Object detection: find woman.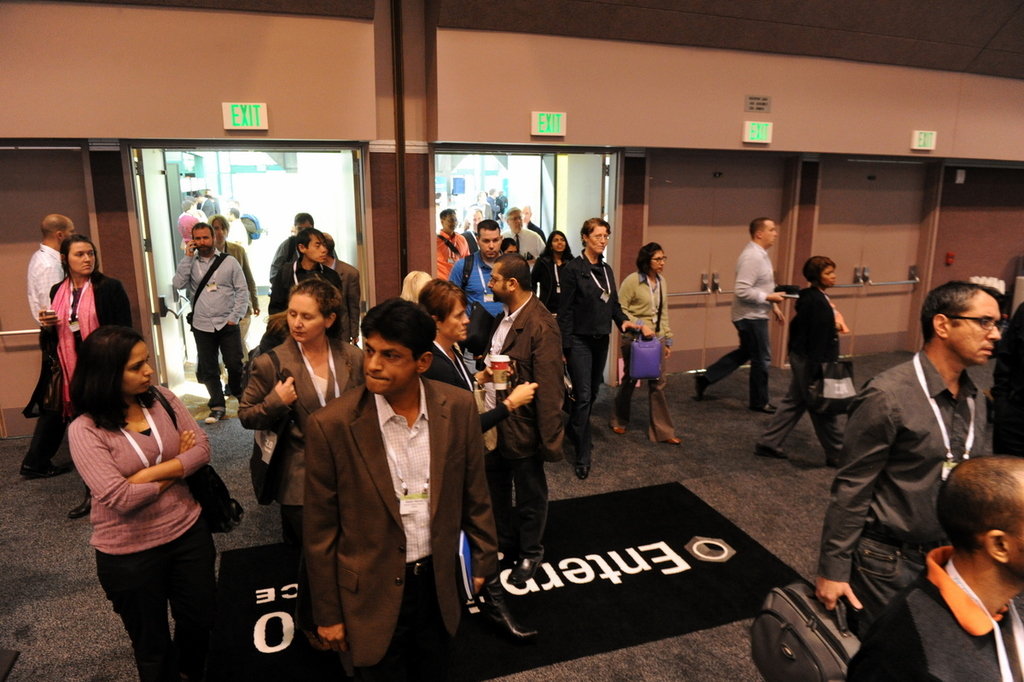
{"left": 759, "top": 258, "right": 863, "bottom": 466}.
